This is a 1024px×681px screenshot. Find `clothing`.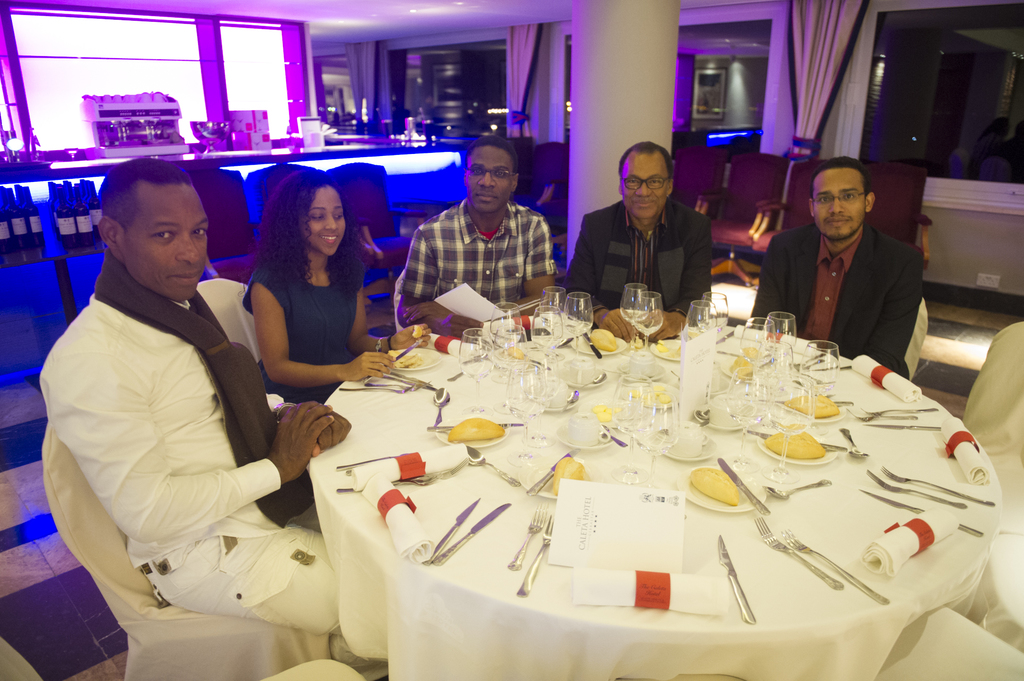
Bounding box: bbox=[241, 253, 358, 405].
